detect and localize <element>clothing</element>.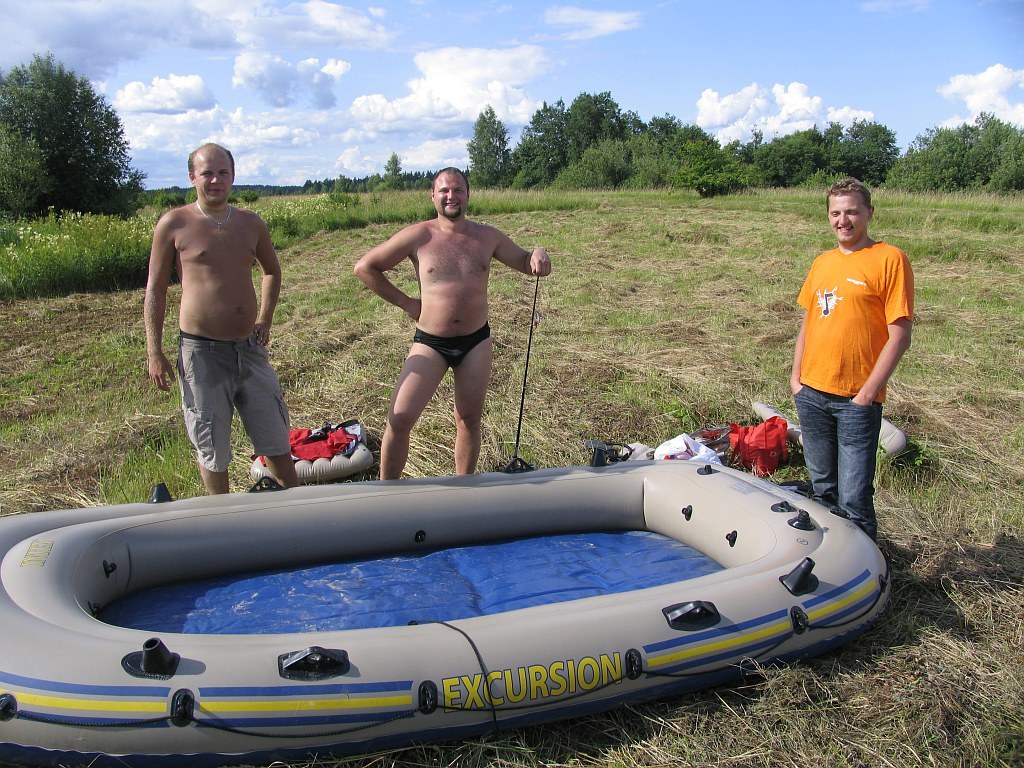
Localized at (x1=179, y1=329, x2=290, y2=471).
